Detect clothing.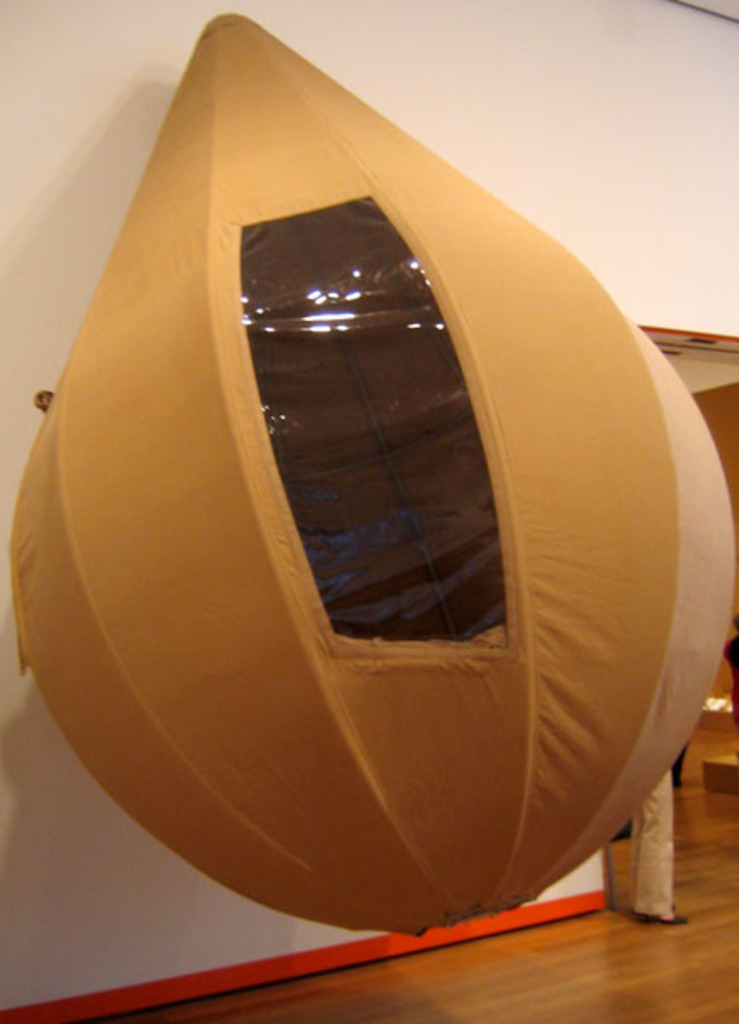
Detected at {"left": 631, "top": 768, "right": 678, "bottom": 925}.
